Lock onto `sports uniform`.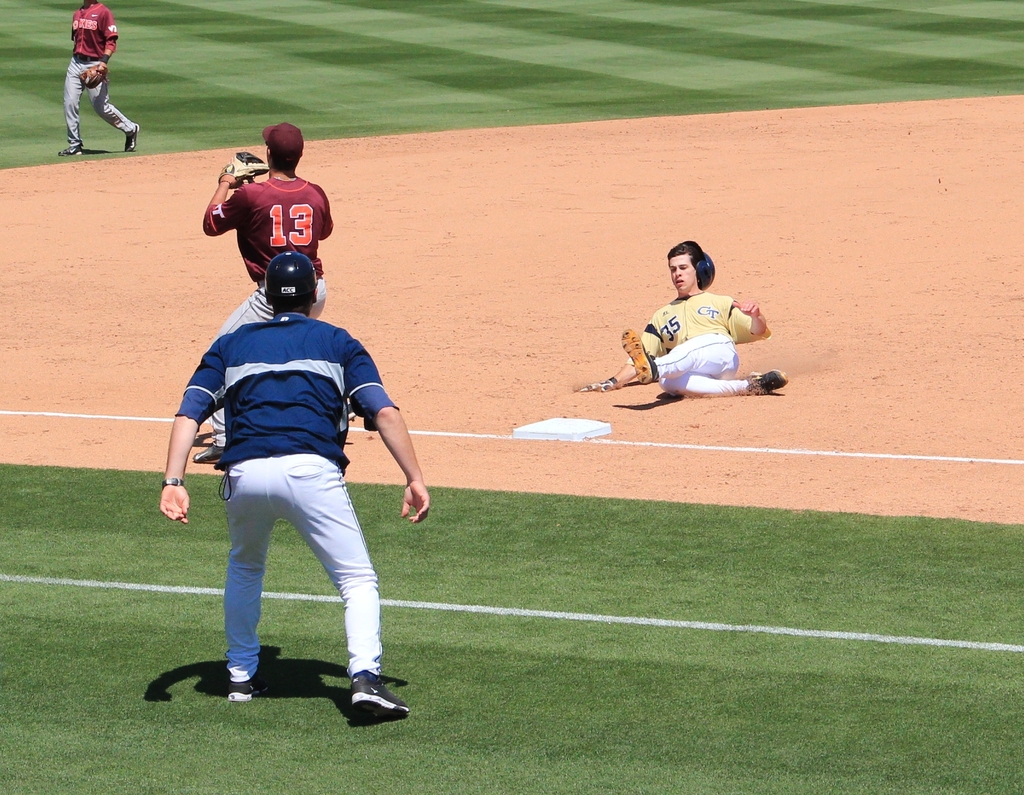
Locked: 170/310/400/683.
